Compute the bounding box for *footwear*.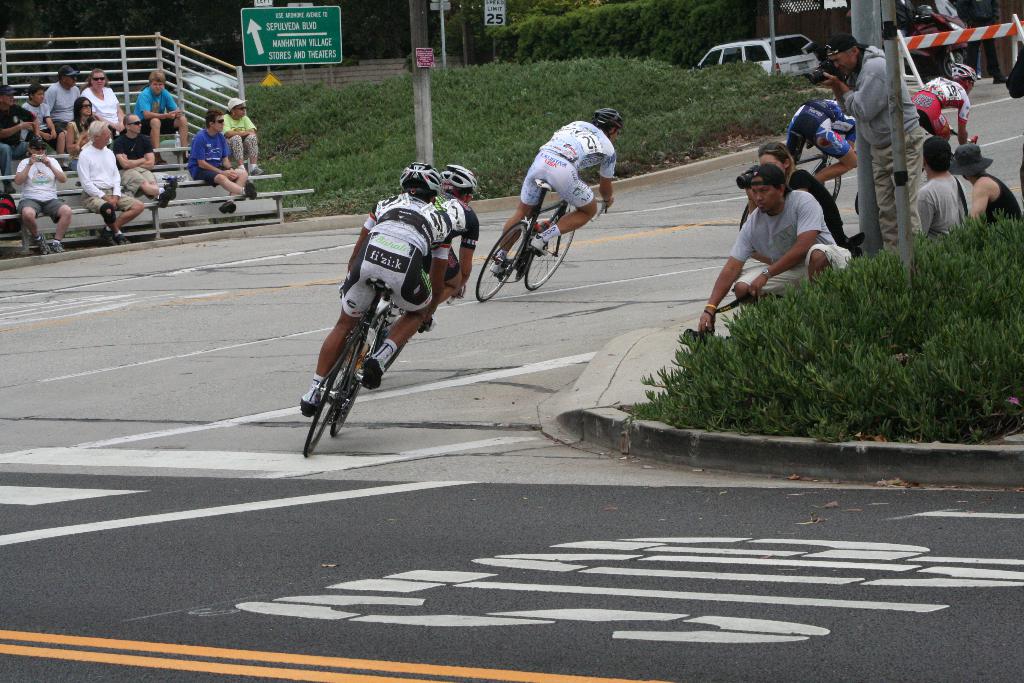
box=[170, 178, 176, 198].
